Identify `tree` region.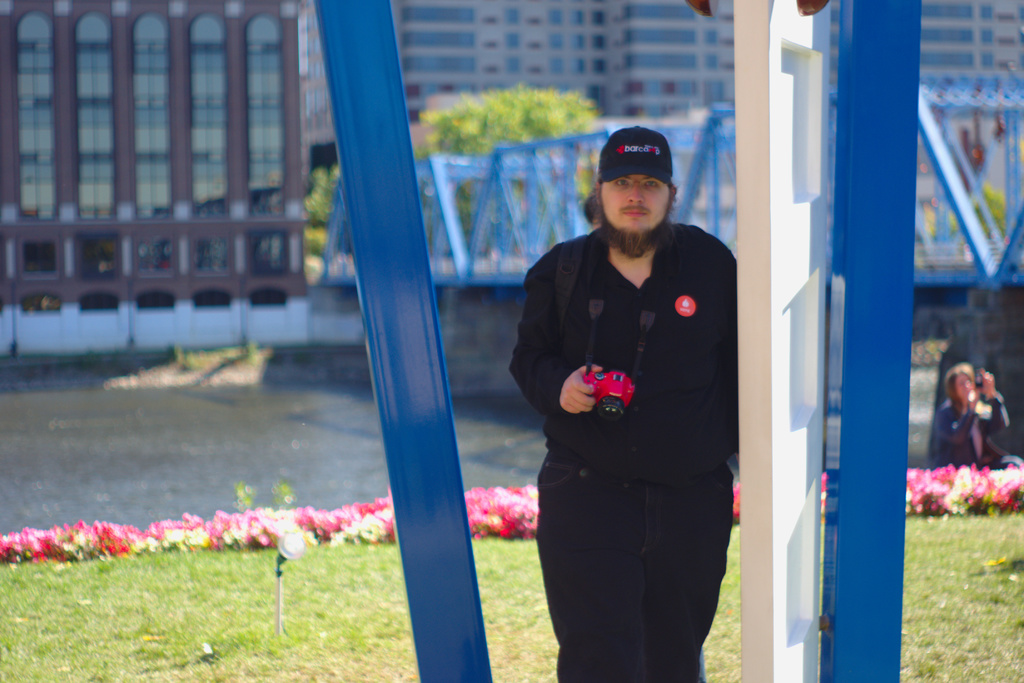
Region: box(411, 79, 603, 251).
